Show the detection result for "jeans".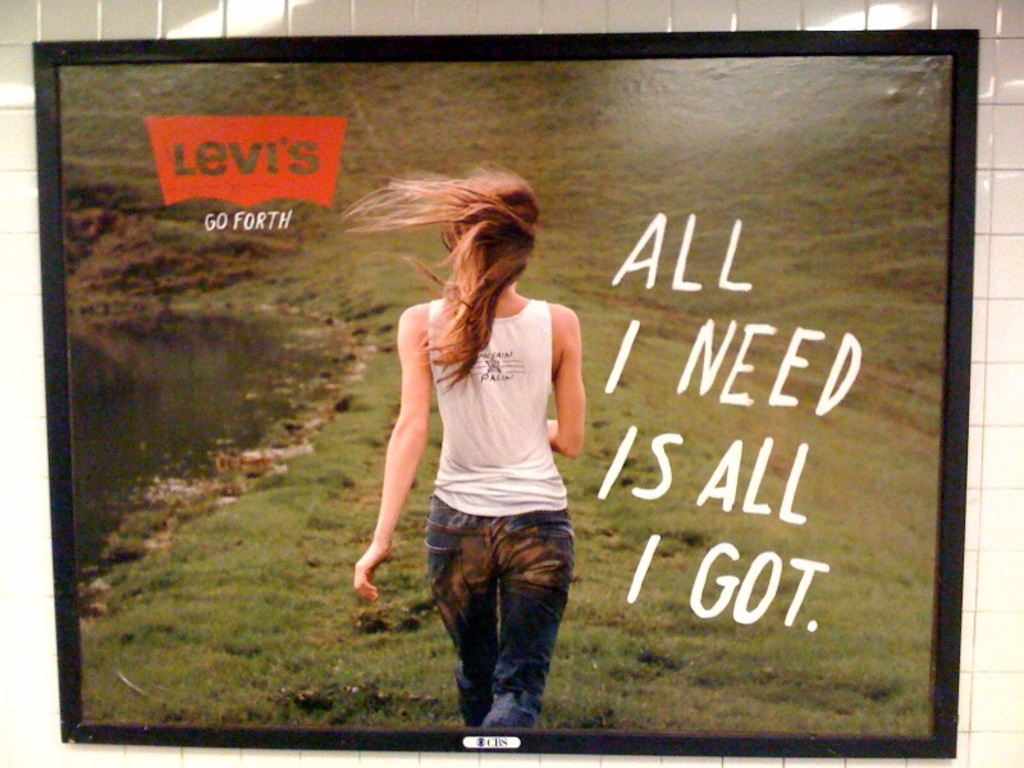
l=426, t=498, r=575, b=727.
